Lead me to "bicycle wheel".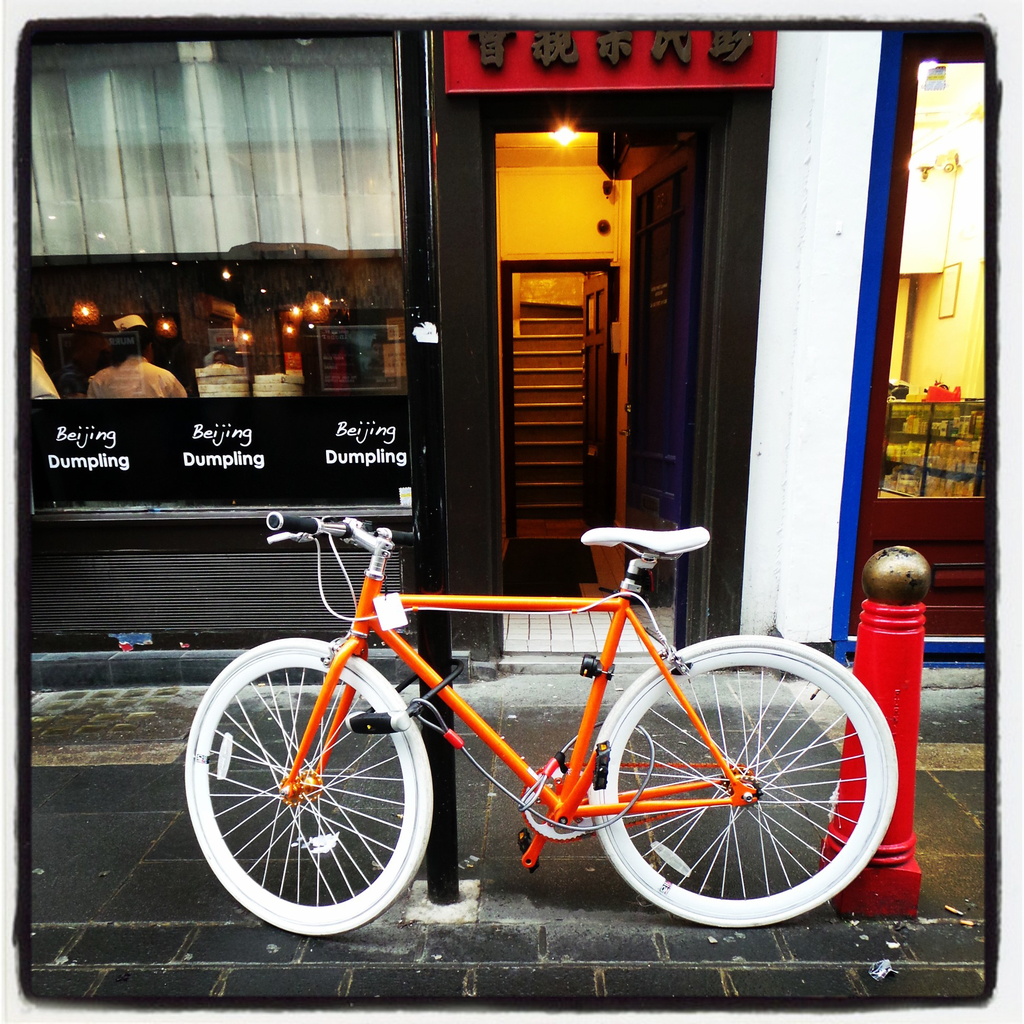
Lead to 605:655:903:952.
